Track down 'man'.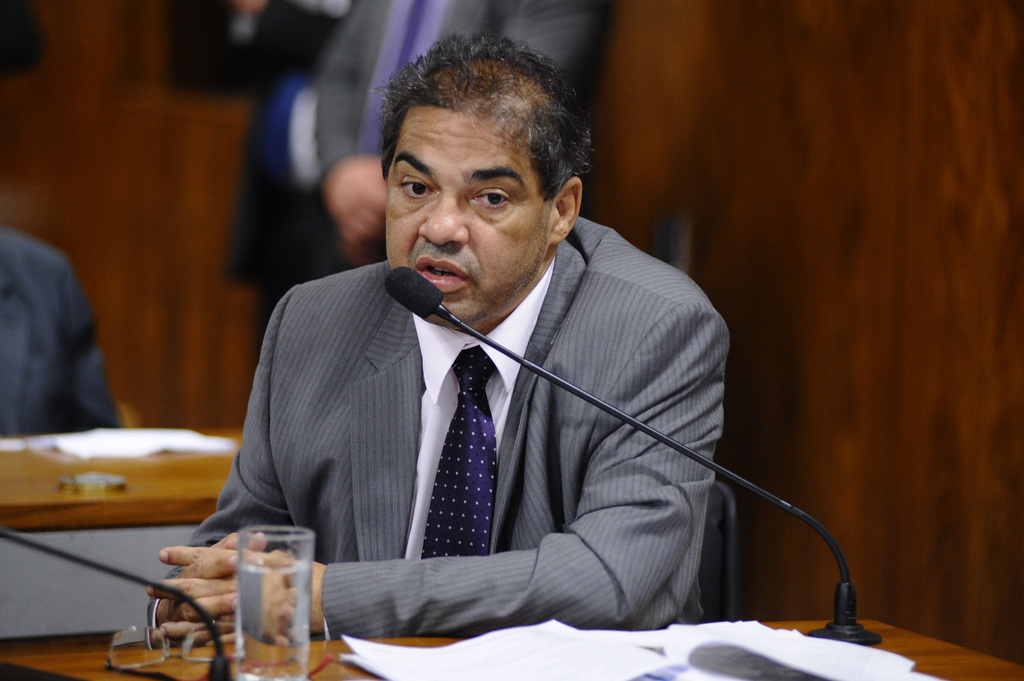
Tracked to detection(309, 0, 604, 257).
